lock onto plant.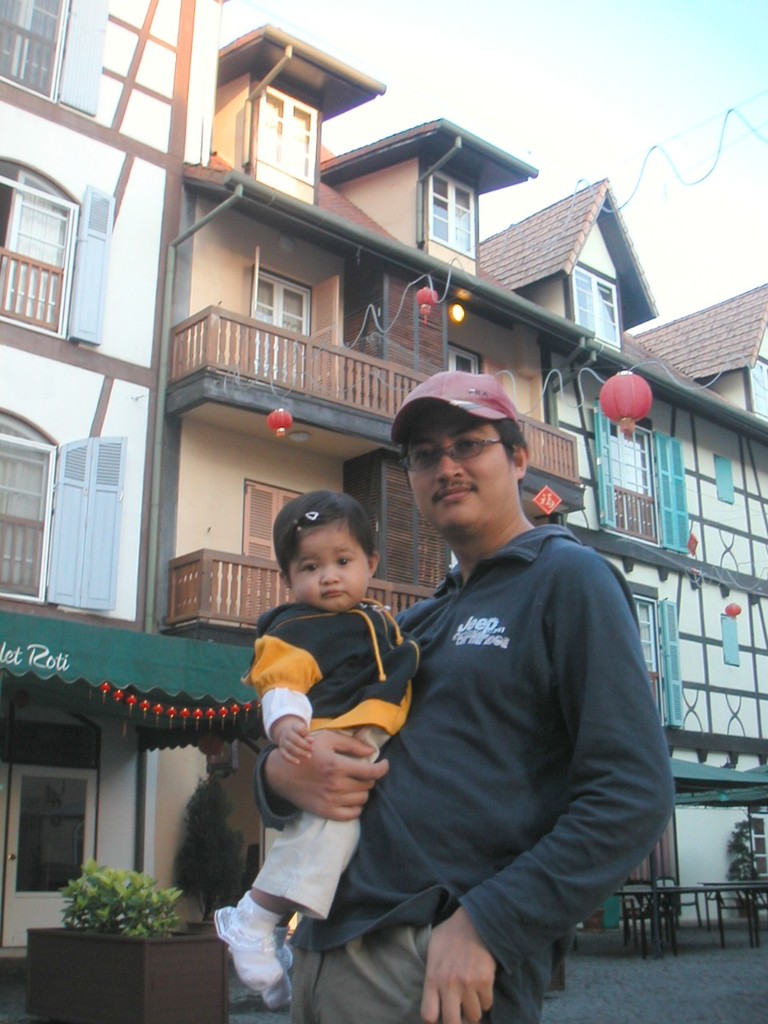
Locked: x1=59, y1=856, x2=206, y2=939.
